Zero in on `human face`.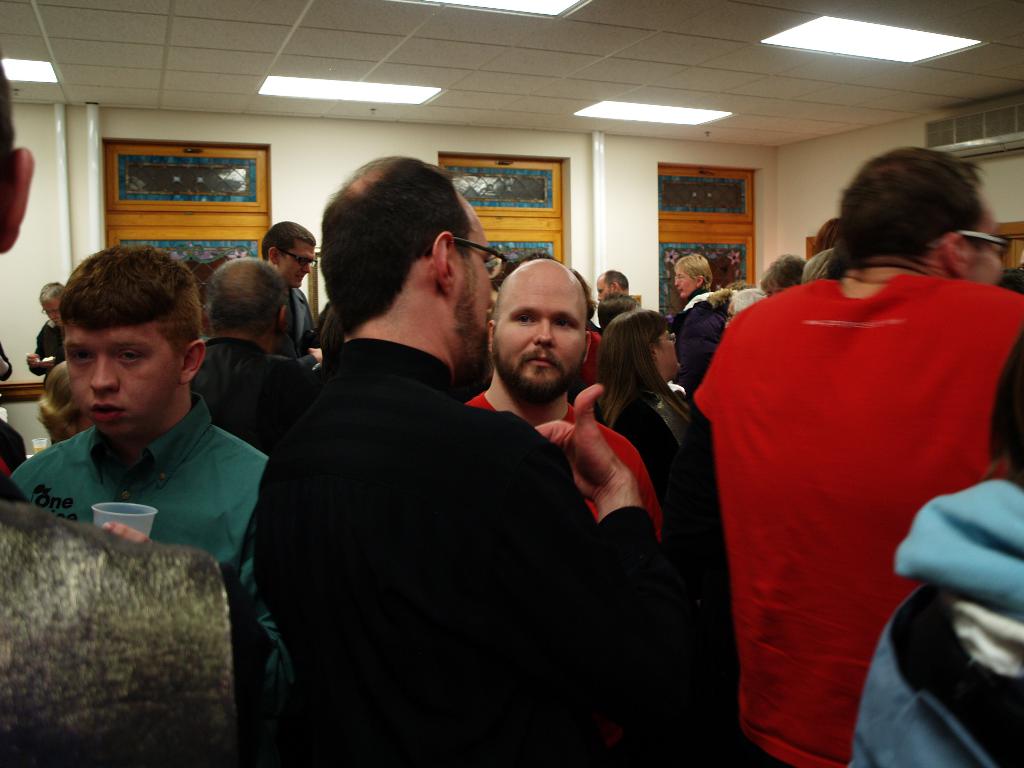
Zeroed in: (489,271,587,404).
